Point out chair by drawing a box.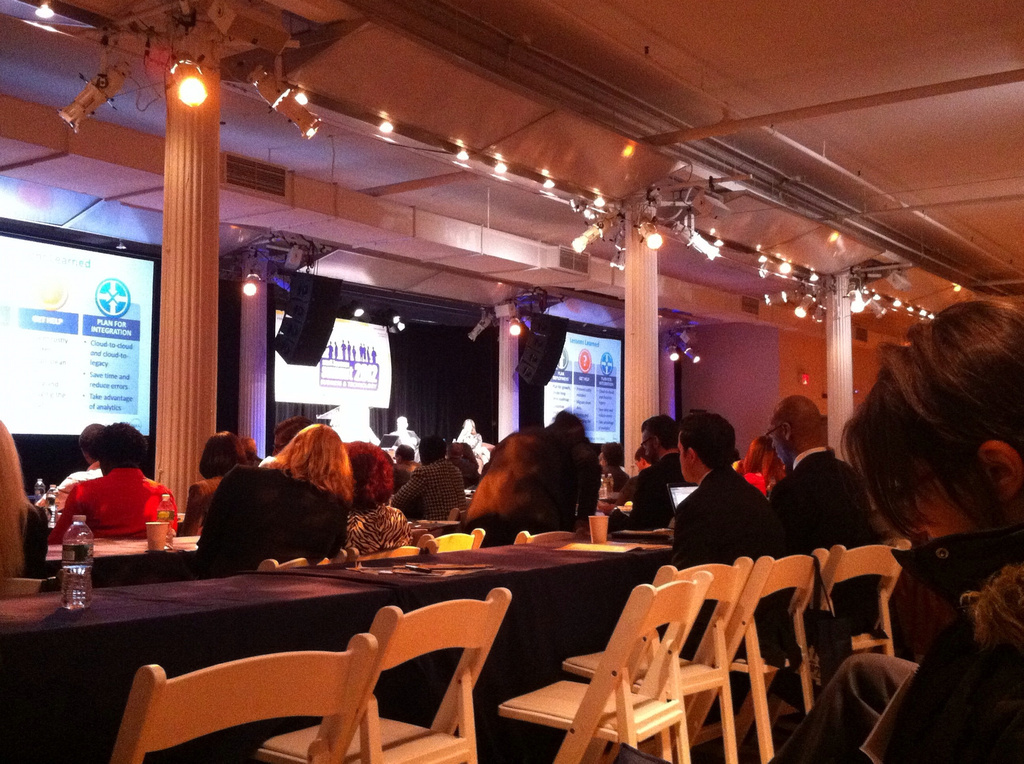
rect(510, 529, 582, 548).
